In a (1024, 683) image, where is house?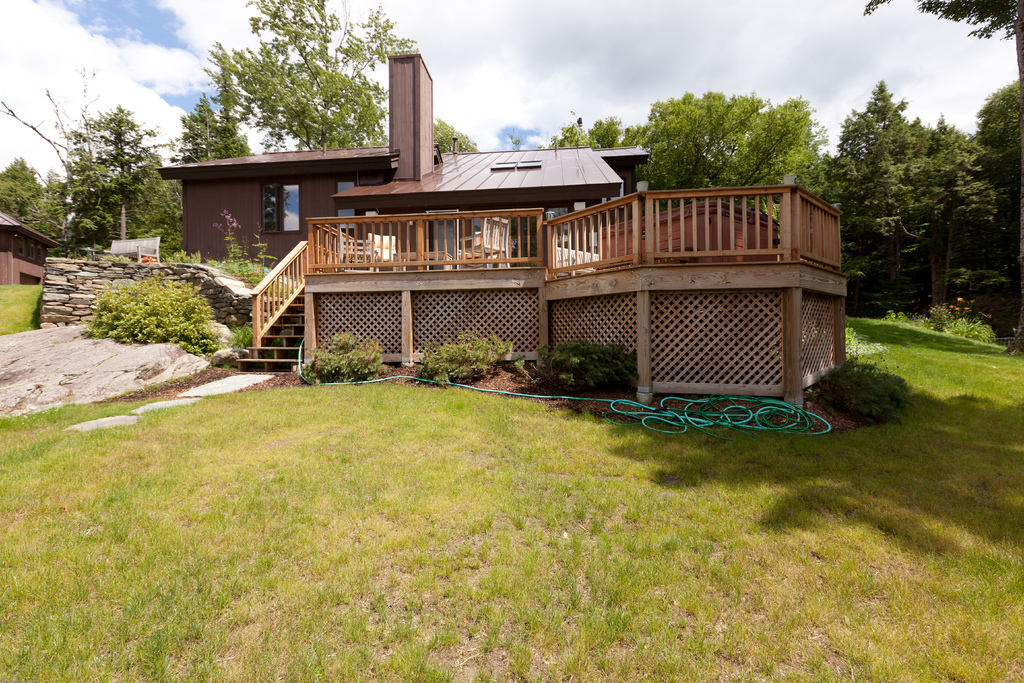
region(163, 59, 660, 283).
